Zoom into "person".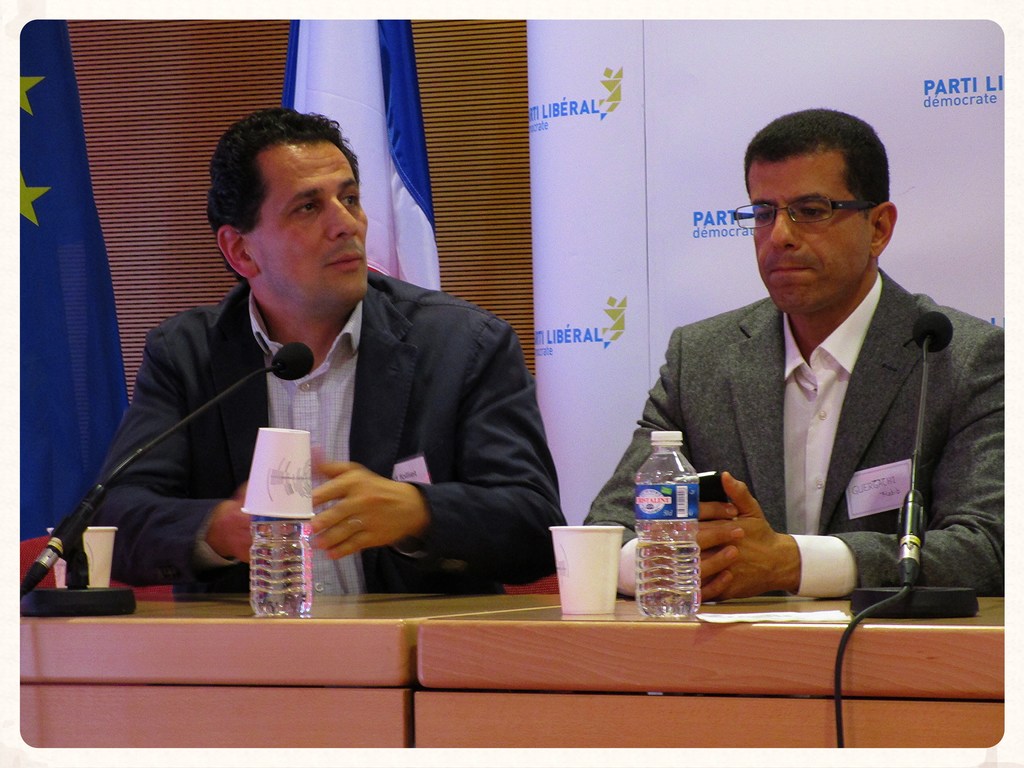
Zoom target: box(640, 115, 982, 644).
